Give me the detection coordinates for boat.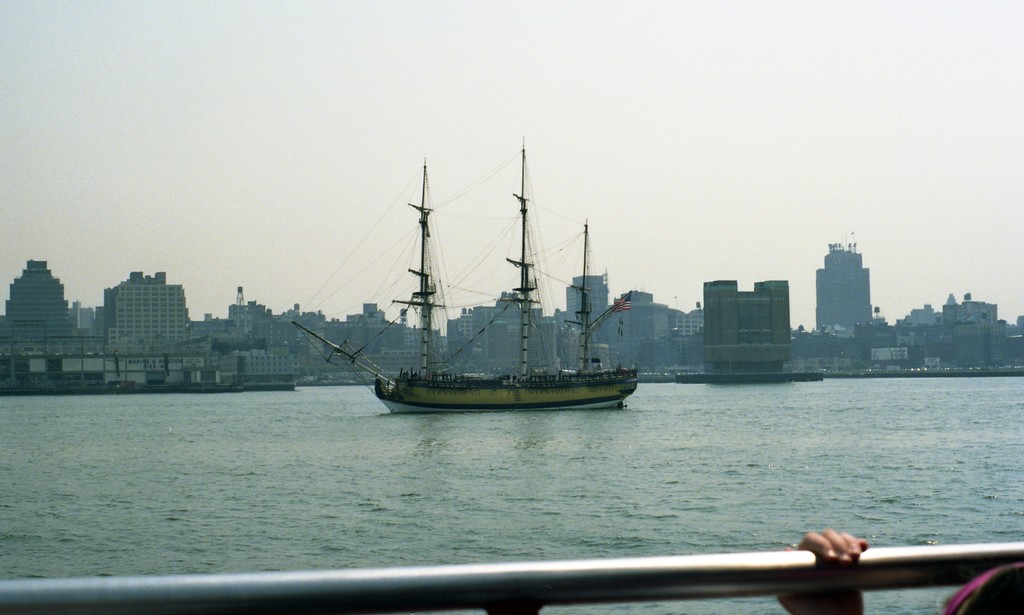
302,140,661,434.
